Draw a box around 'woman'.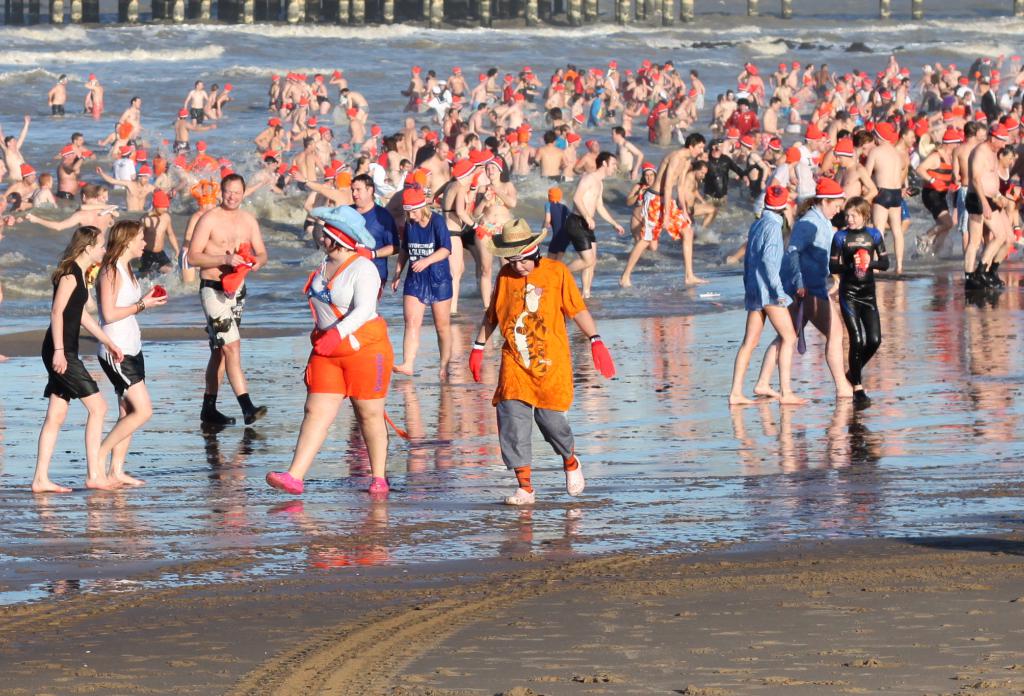
[x1=514, y1=72, x2=529, y2=99].
